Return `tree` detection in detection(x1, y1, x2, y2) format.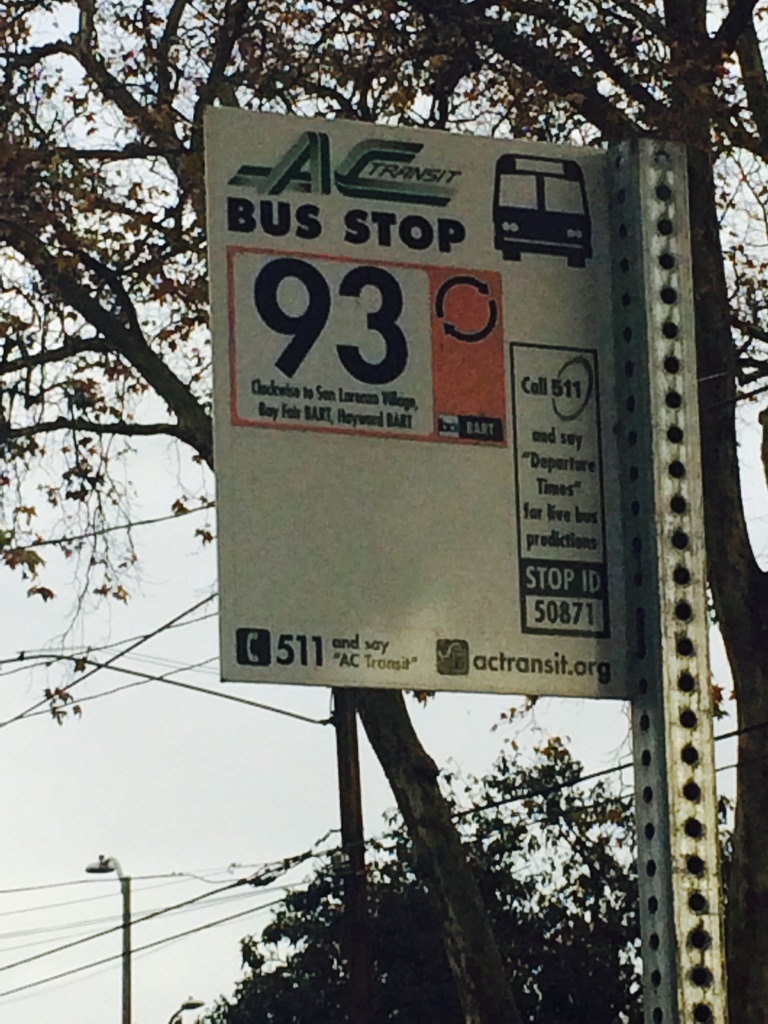
detection(168, 703, 735, 1023).
